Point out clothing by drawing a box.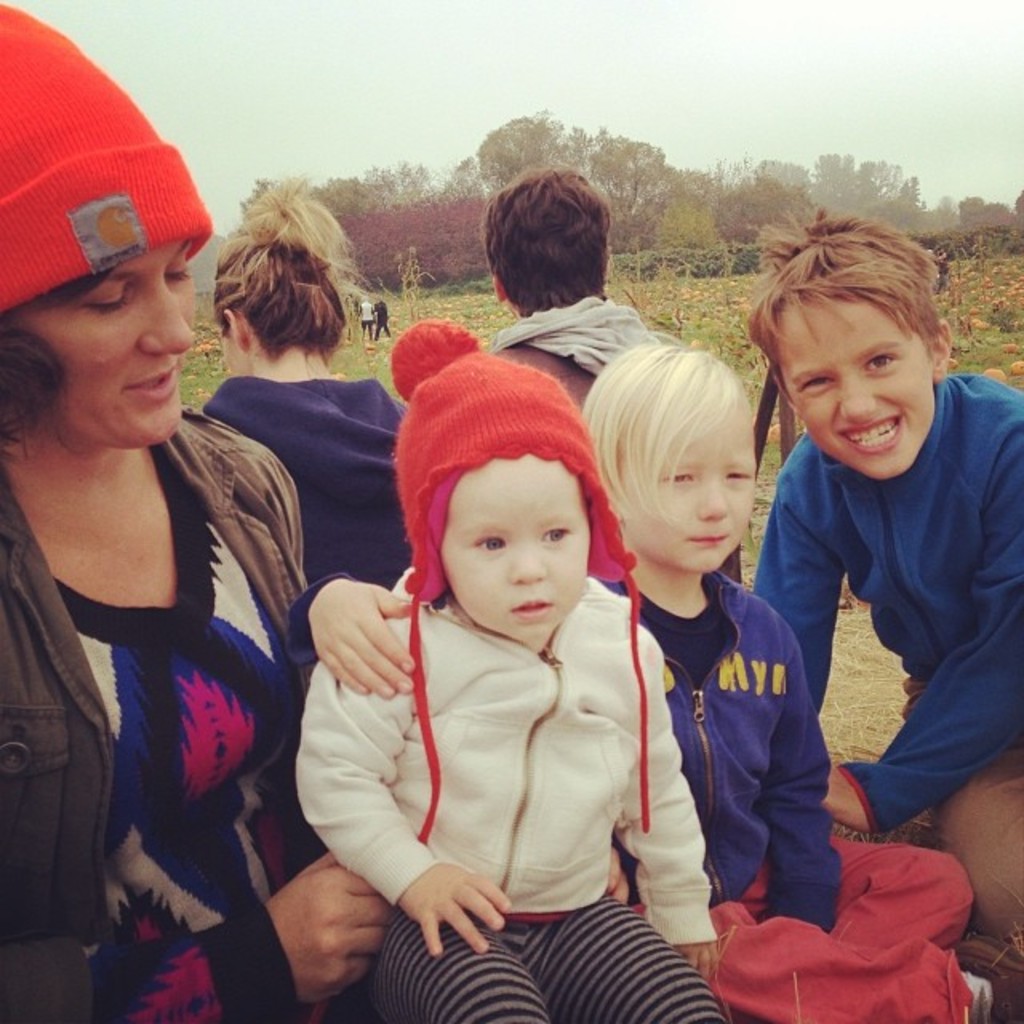
291/314/733/1022.
